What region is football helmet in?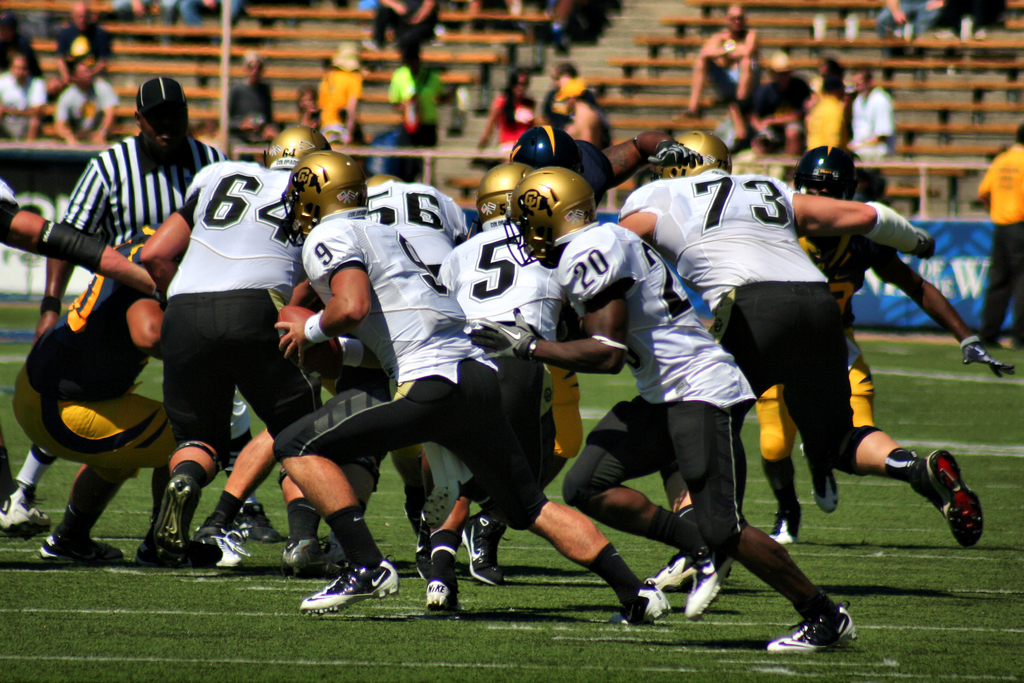
(x1=273, y1=153, x2=364, y2=249).
